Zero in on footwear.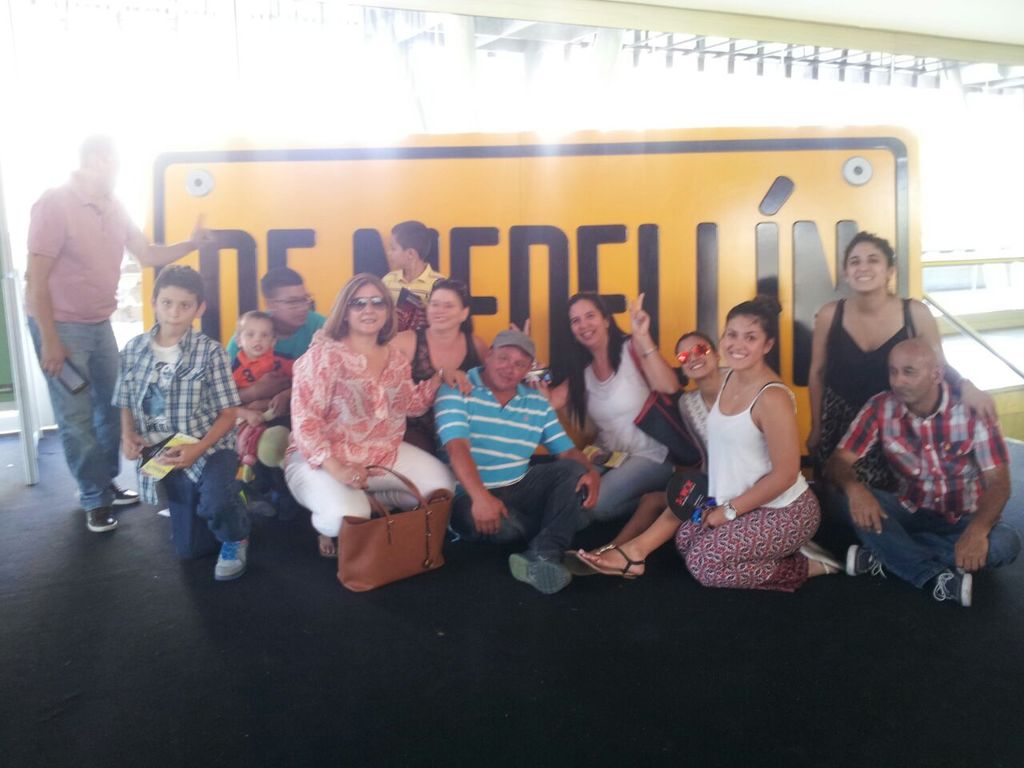
Zeroed in: Rect(114, 490, 142, 508).
